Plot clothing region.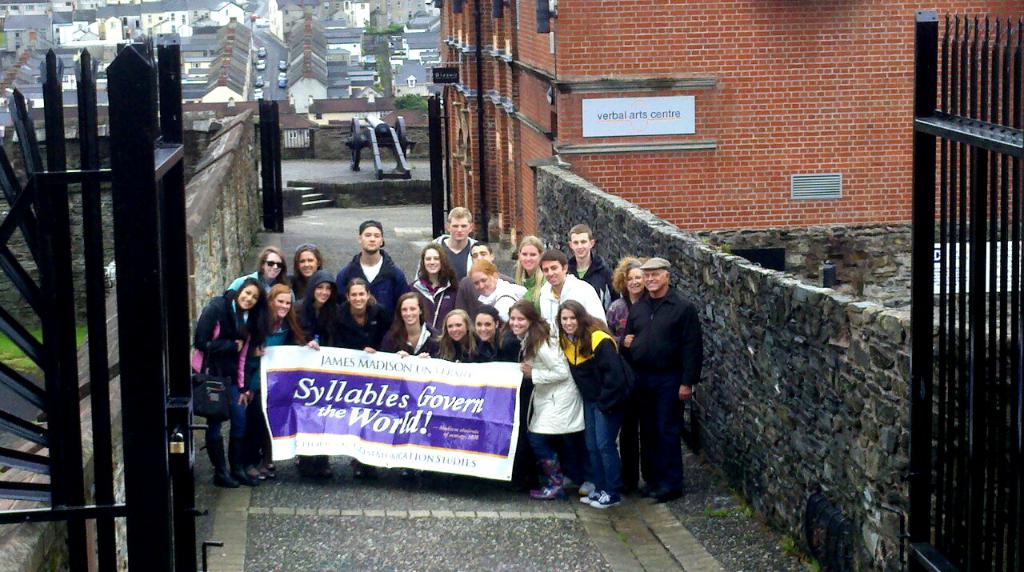
Plotted at left=386, top=316, right=445, bottom=354.
